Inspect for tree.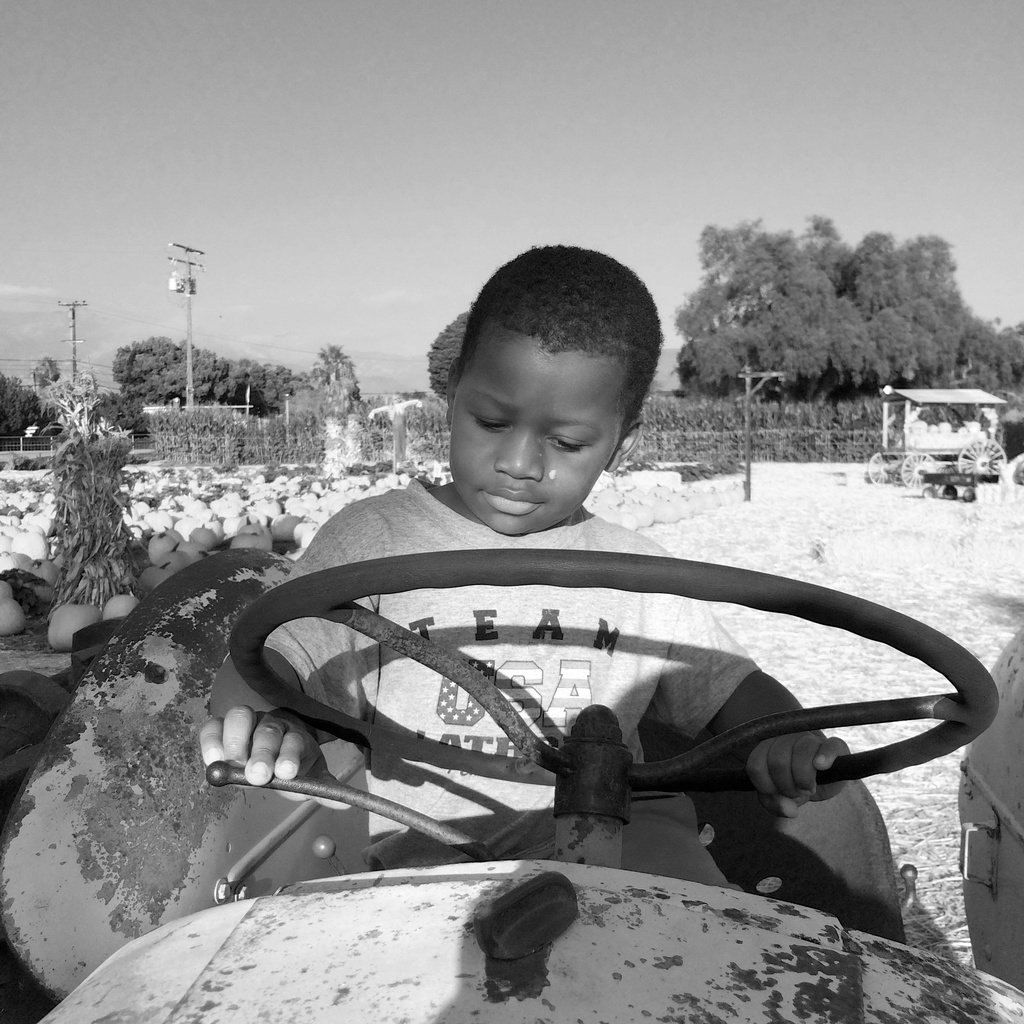
Inspection: crop(301, 347, 368, 428).
